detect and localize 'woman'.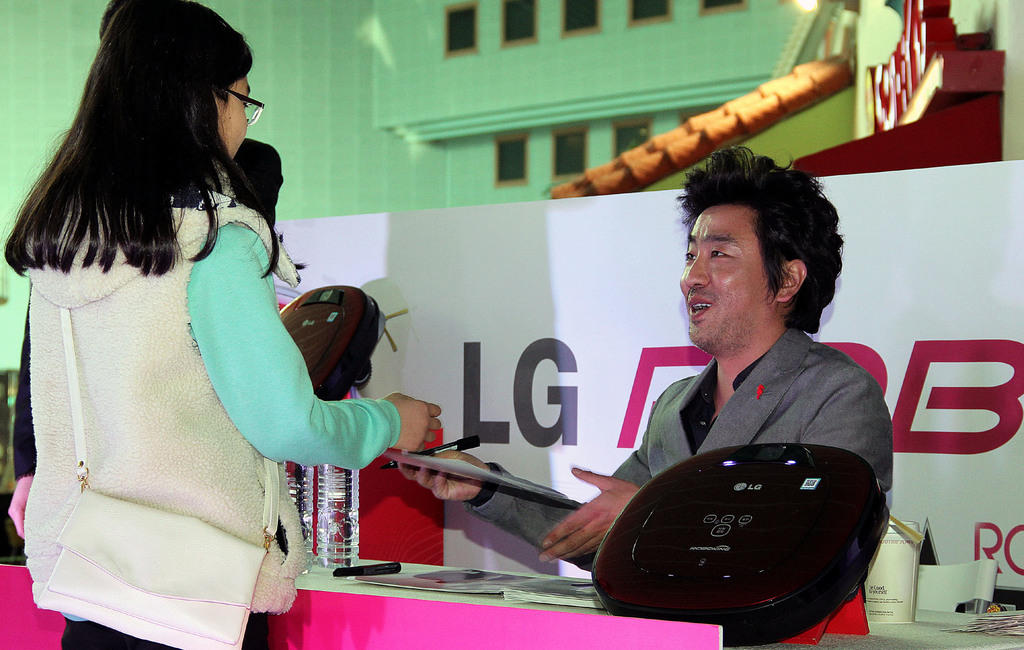
Localized at <box>6,0,444,649</box>.
